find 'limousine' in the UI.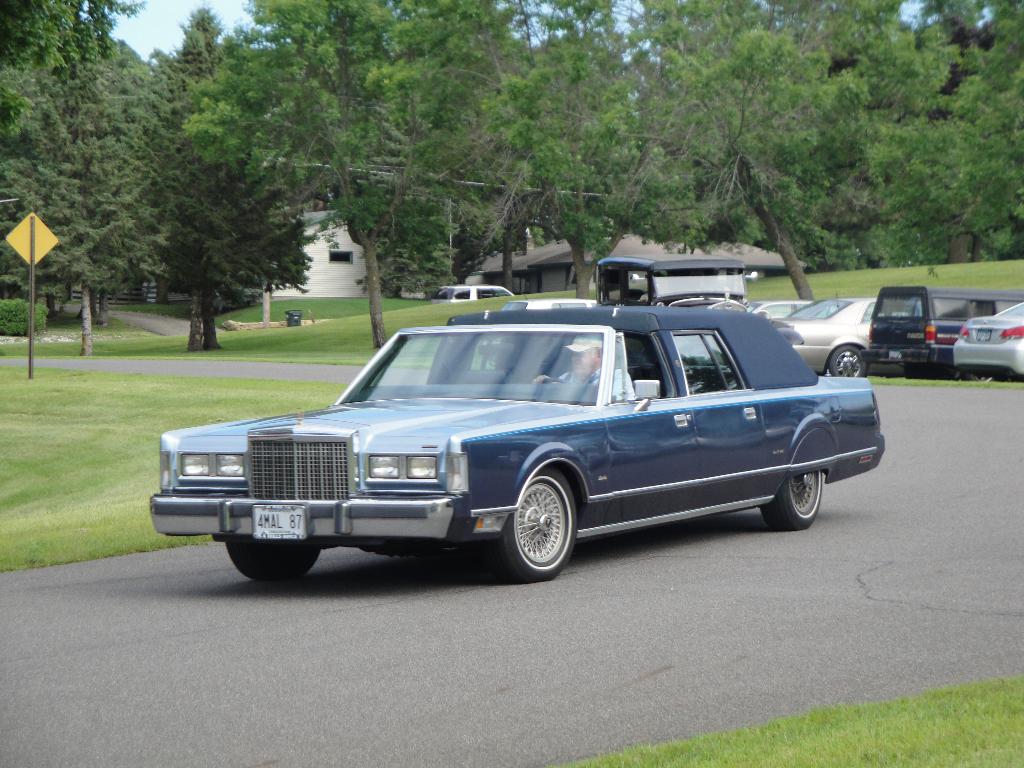
UI element at region(159, 308, 879, 586).
